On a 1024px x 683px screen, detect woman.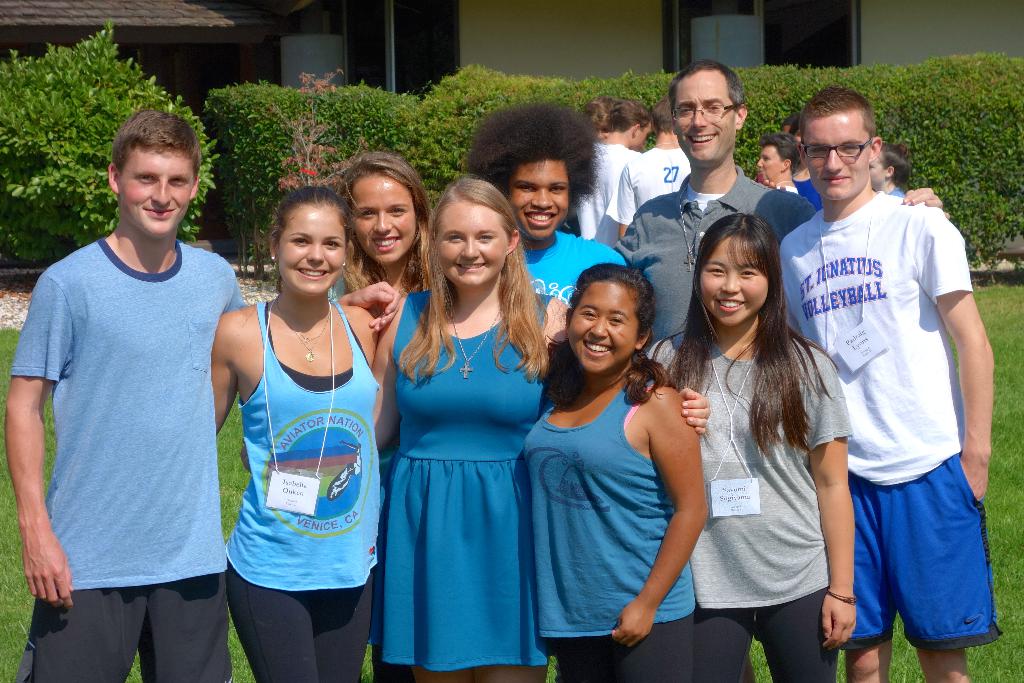
{"x1": 207, "y1": 186, "x2": 399, "y2": 682}.
